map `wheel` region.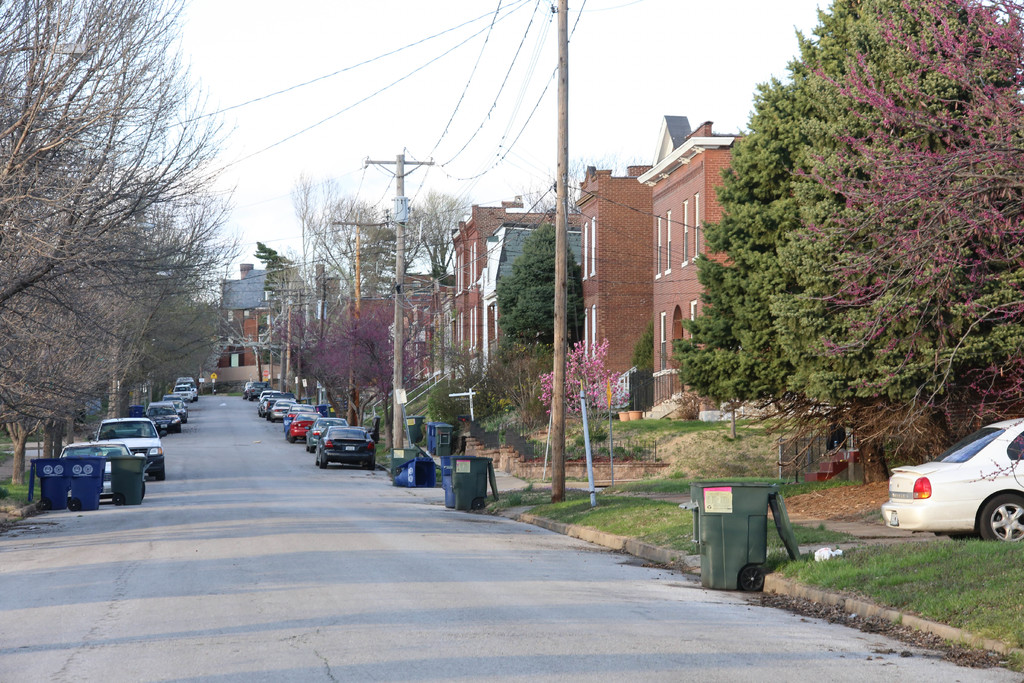
Mapped to detection(949, 534, 974, 539).
